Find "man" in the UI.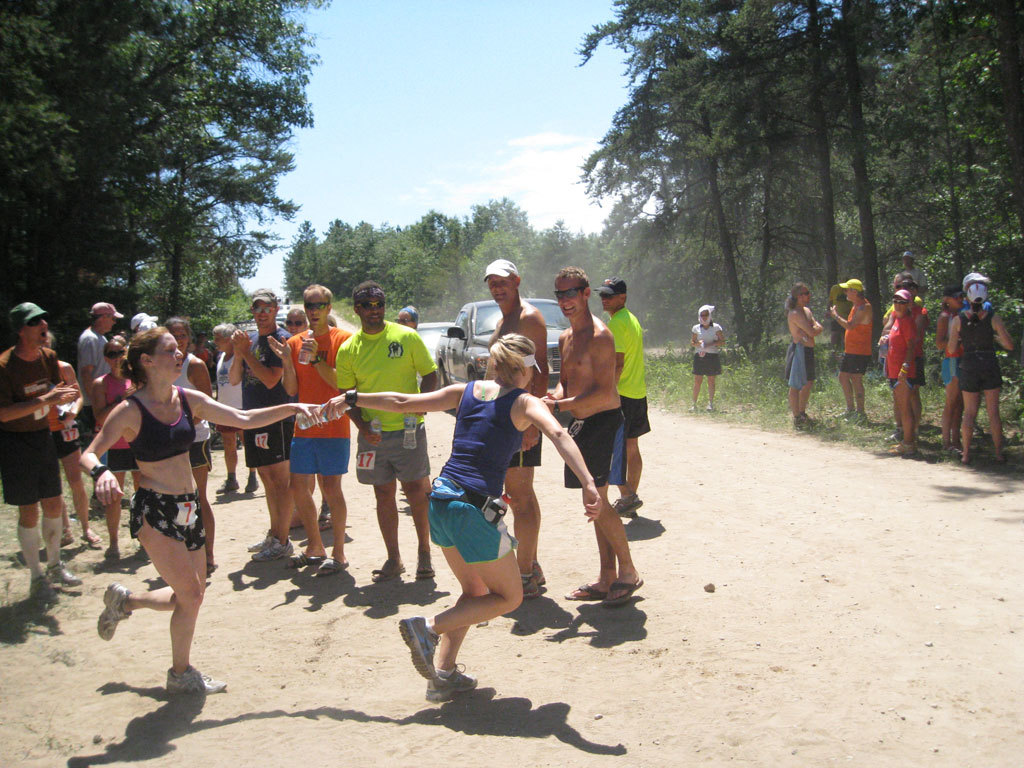
UI element at {"x1": 827, "y1": 274, "x2": 870, "y2": 428}.
